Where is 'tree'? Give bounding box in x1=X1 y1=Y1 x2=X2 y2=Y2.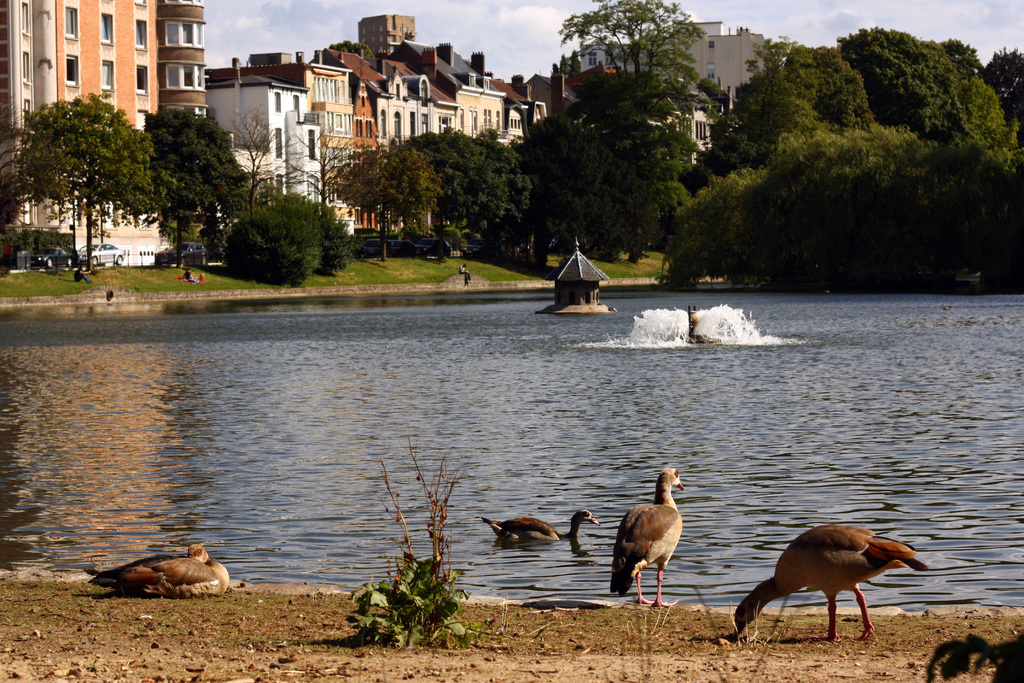
x1=214 y1=194 x2=314 y2=290.
